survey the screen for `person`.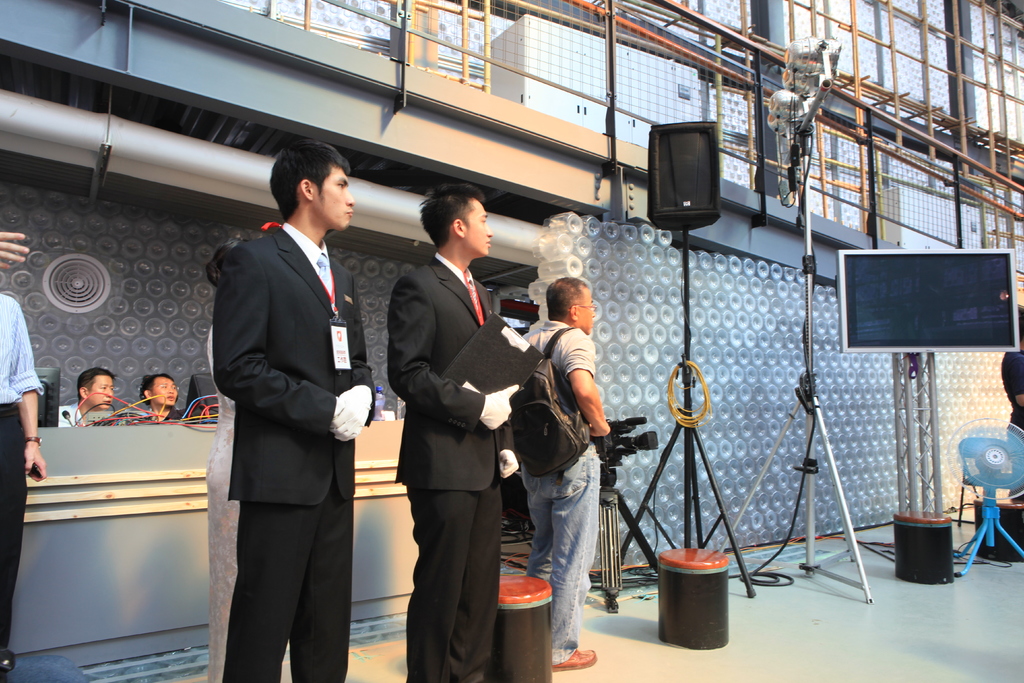
Survey found: 0, 290, 42, 678.
